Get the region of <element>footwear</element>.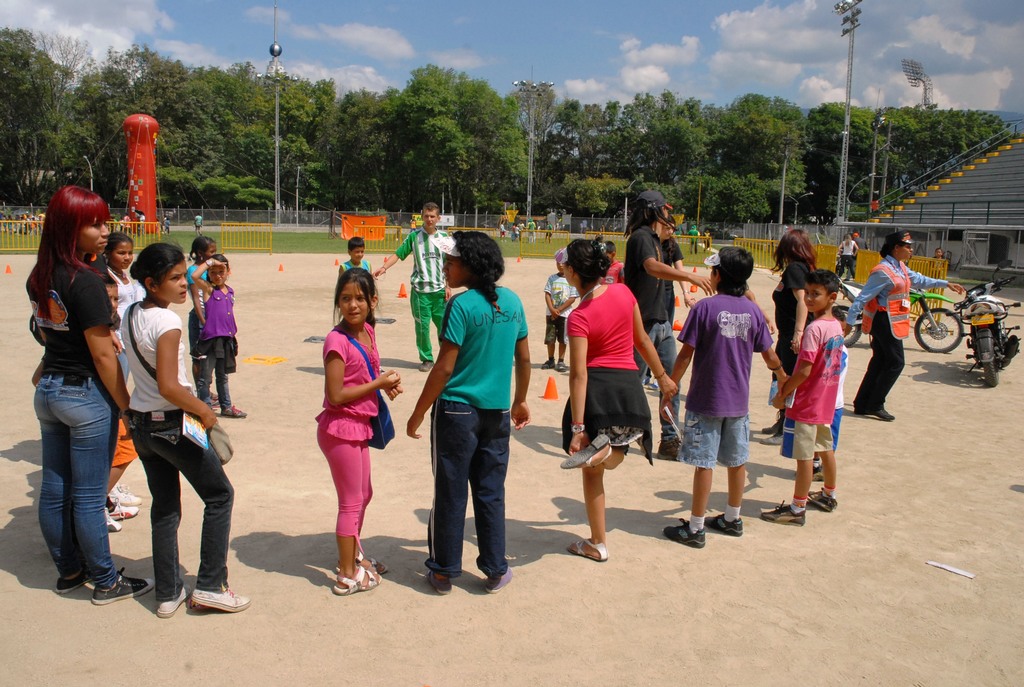
detection(420, 359, 435, 374).
